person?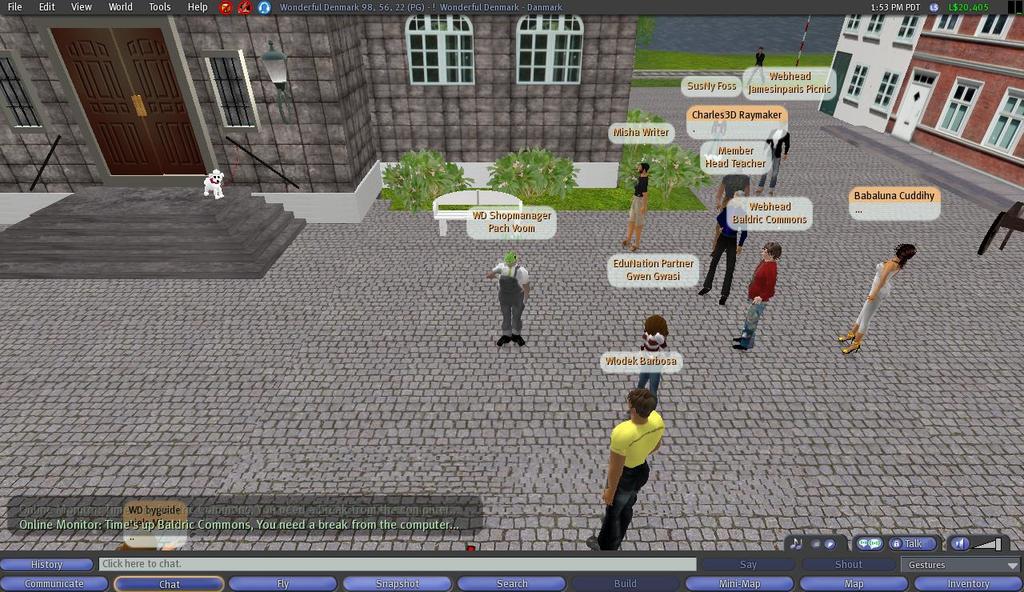
758,126,787,194
